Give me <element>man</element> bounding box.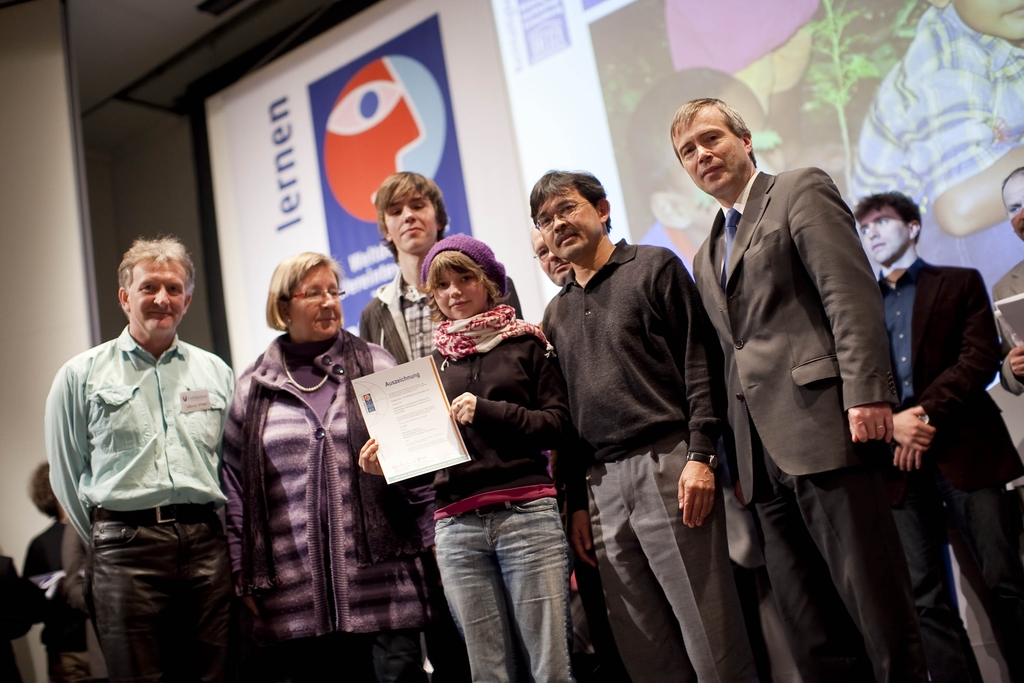
detection(687, 93, 916, 673).
